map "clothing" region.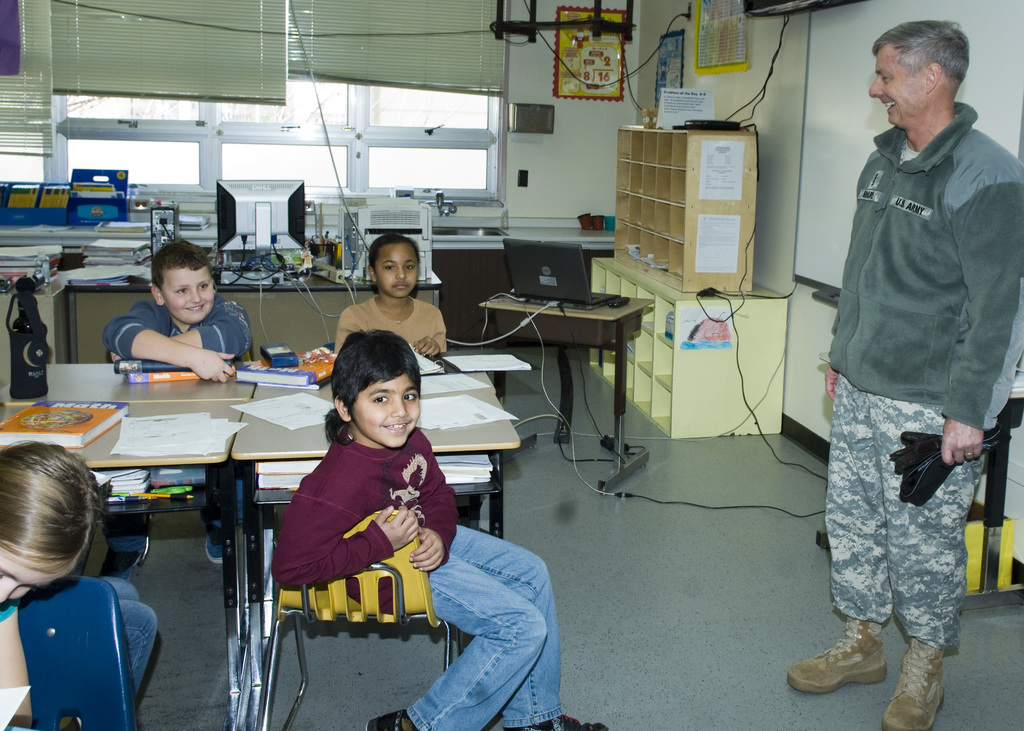
Mapped to (828,10,1003,723).
